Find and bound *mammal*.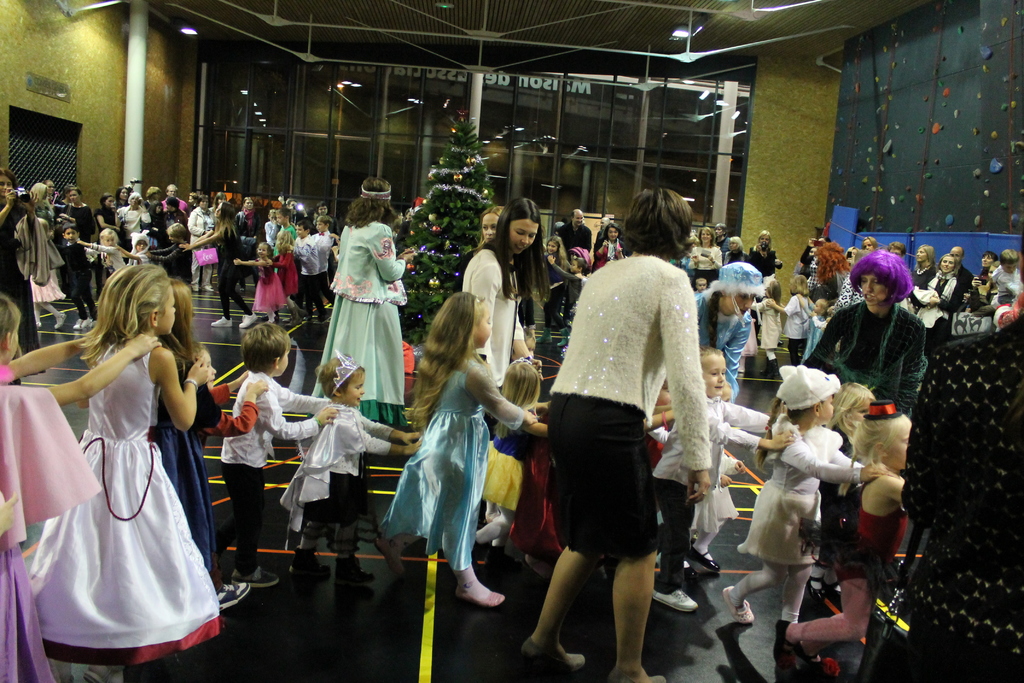
Bound: [x1=372, y1=288, x2=544, y2=604].
